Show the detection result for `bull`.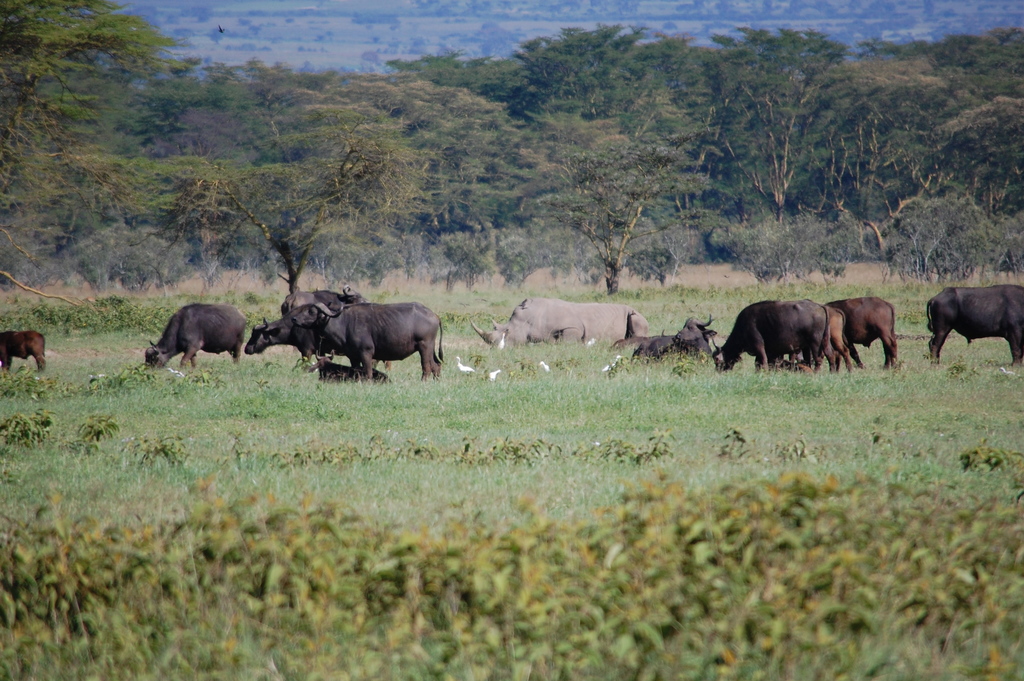
locate(708, 297, 838, 372).
